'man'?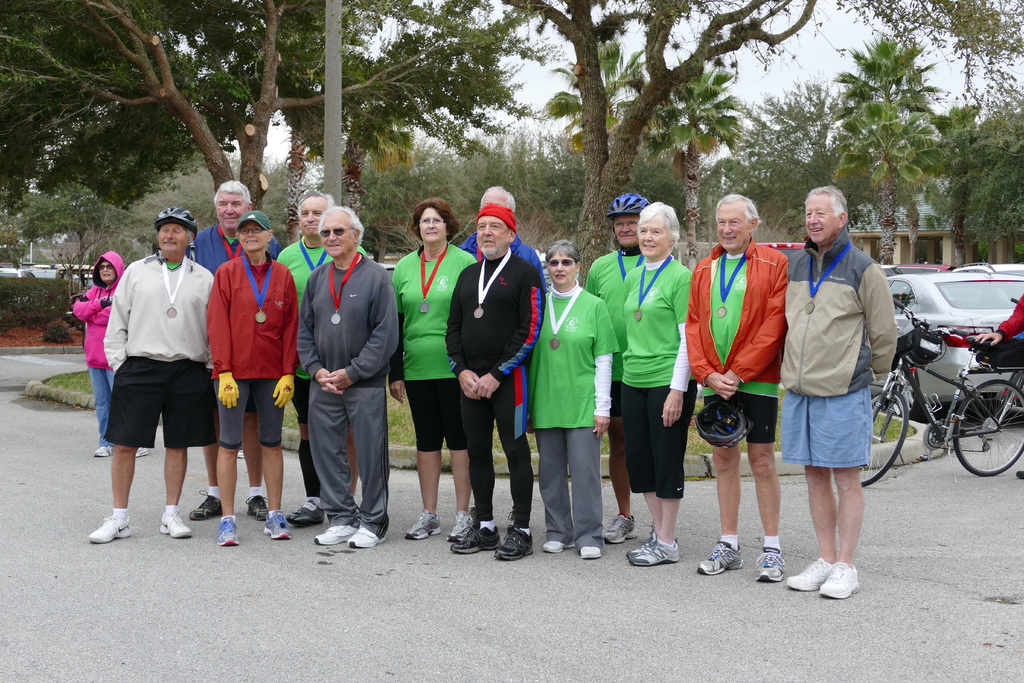
detection(281, 190, 374, 531)
